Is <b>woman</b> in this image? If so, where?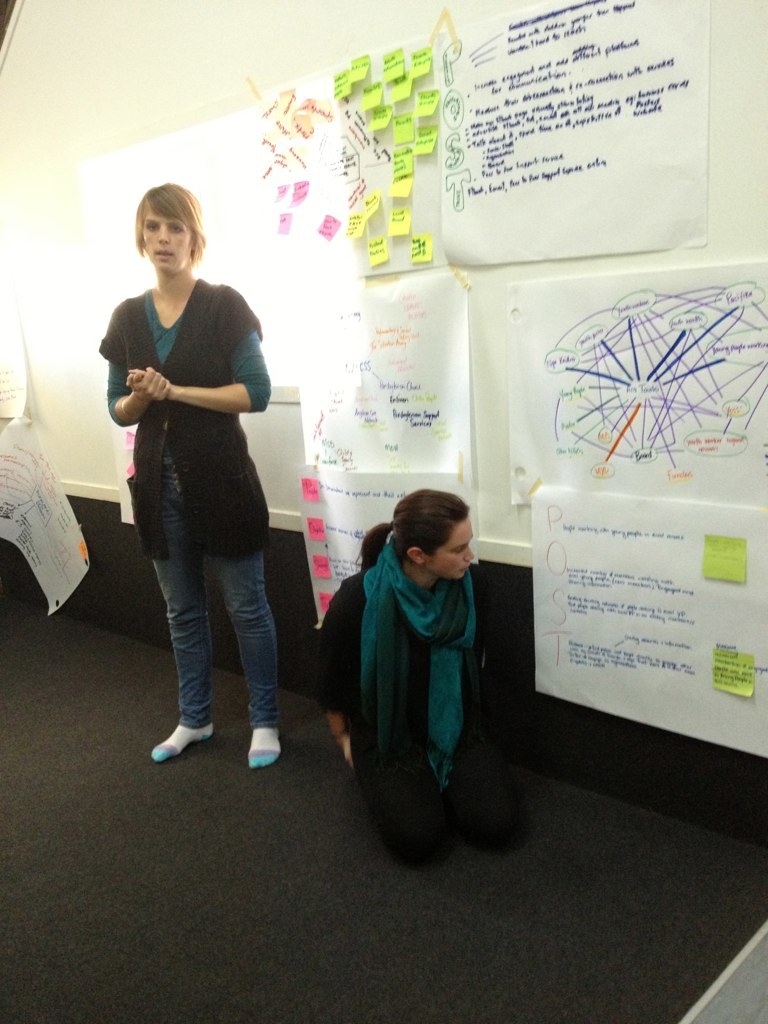
Yes, at 99 174 293 789.
